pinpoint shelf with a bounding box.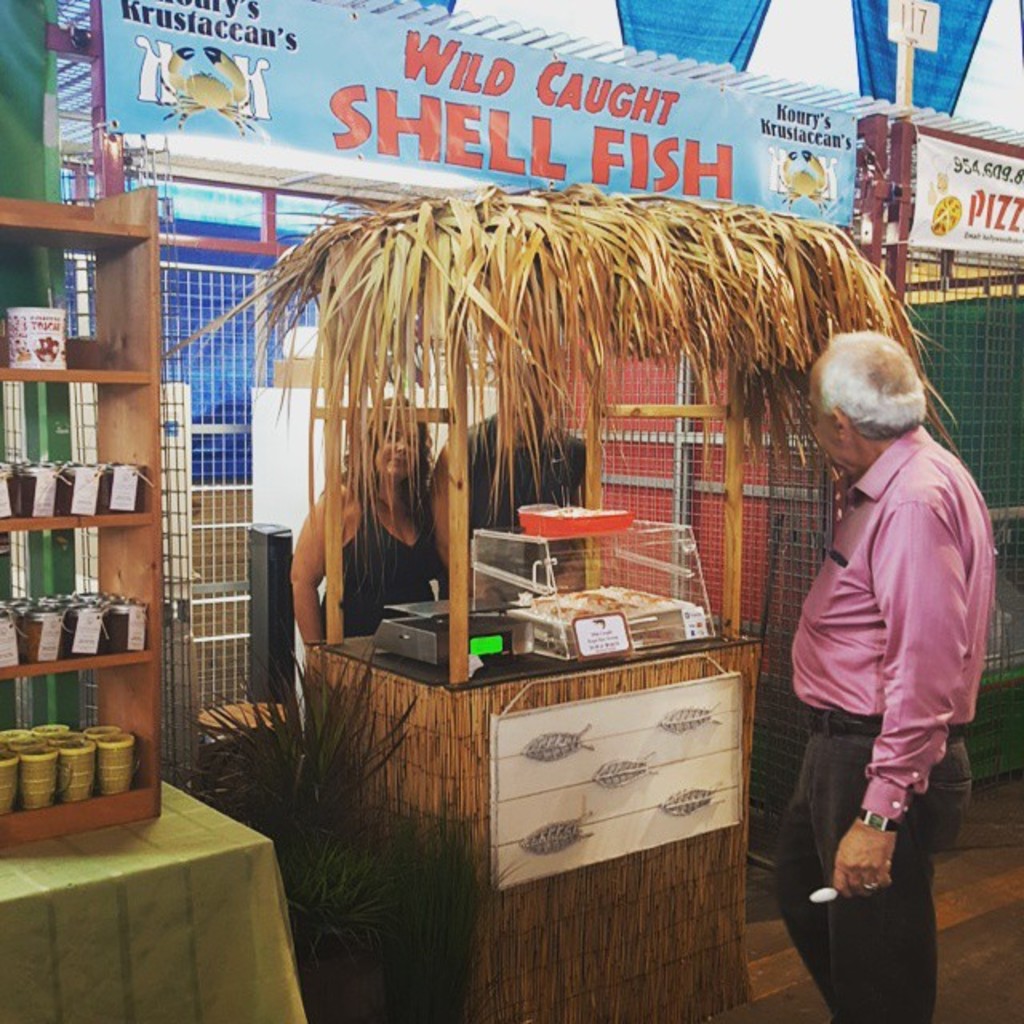
[0,373,163,528].
